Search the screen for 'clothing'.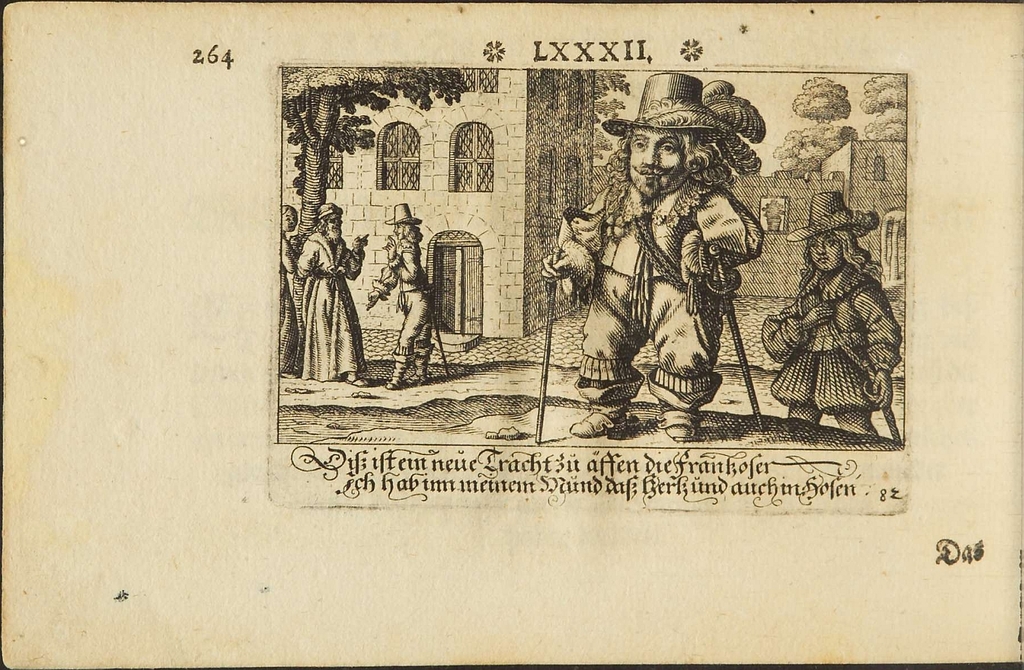
Found at bbox(370, 239, 436, 364).
